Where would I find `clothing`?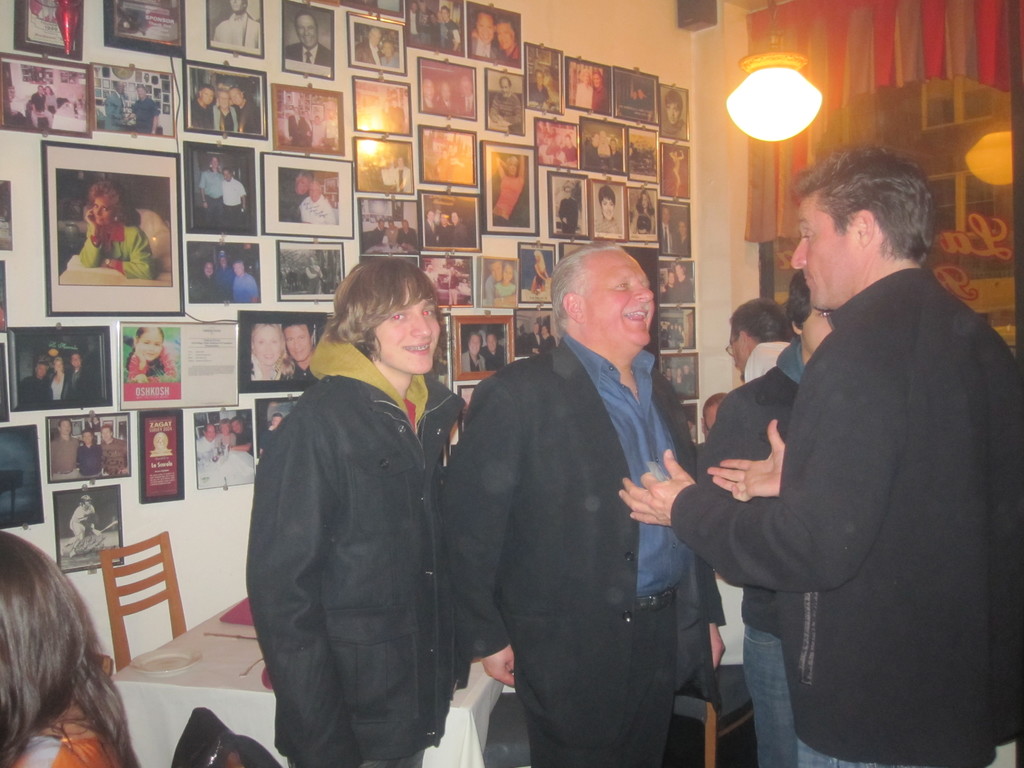
At bbox(691, 330, 807, 767).
